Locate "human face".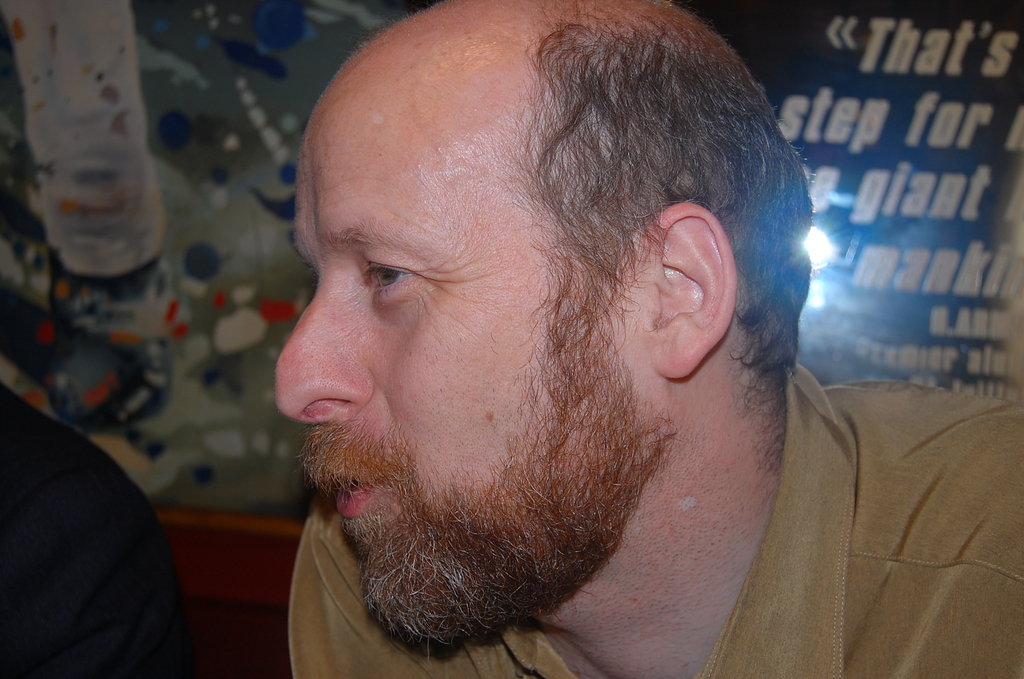
Bounding box: {"left": 276, "top": 91, "right": 626, "bottom": 665}.
